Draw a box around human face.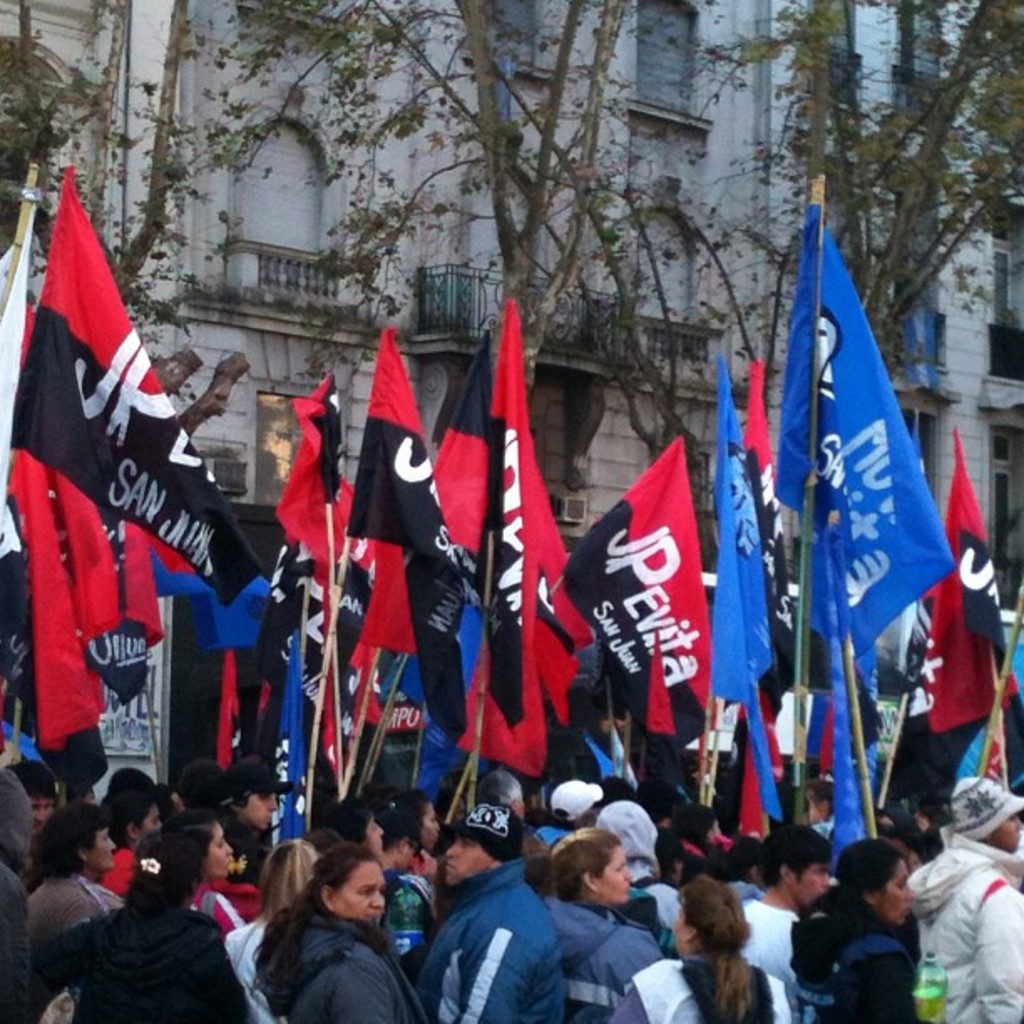
BBox(368, 818, 385, 853).
